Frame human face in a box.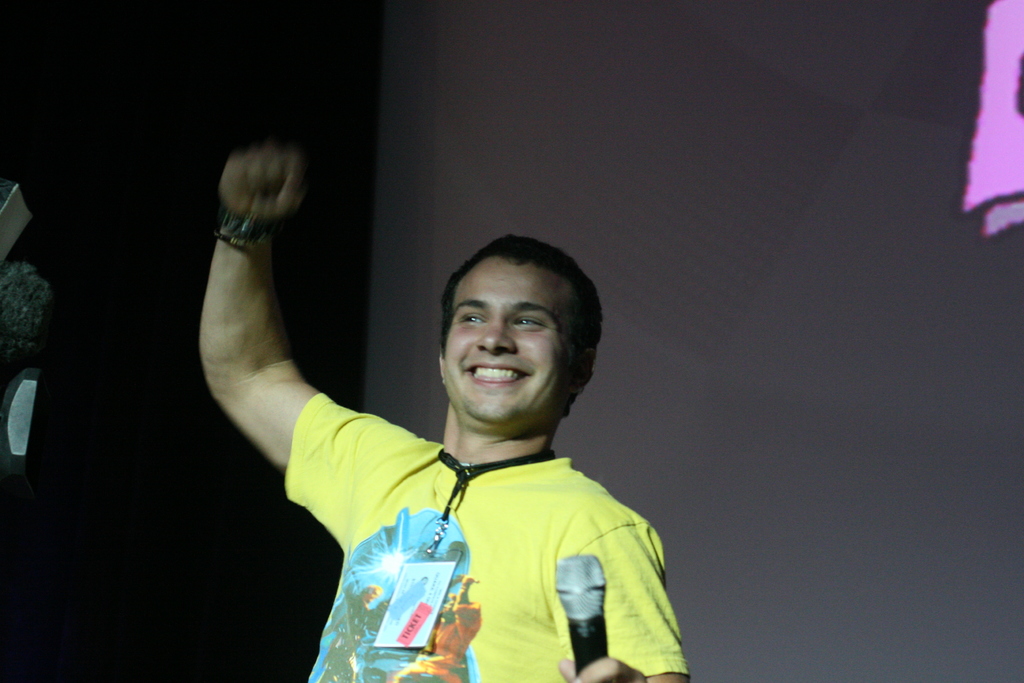
442,258,575,423.
